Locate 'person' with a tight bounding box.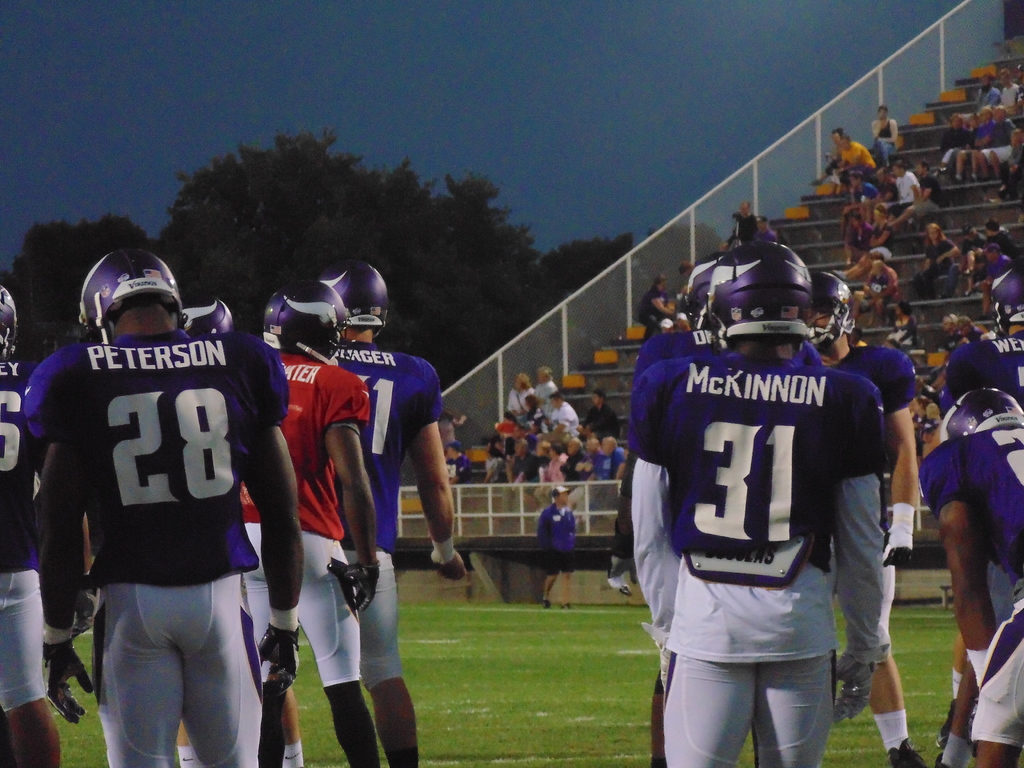
[39,227,284,755].
